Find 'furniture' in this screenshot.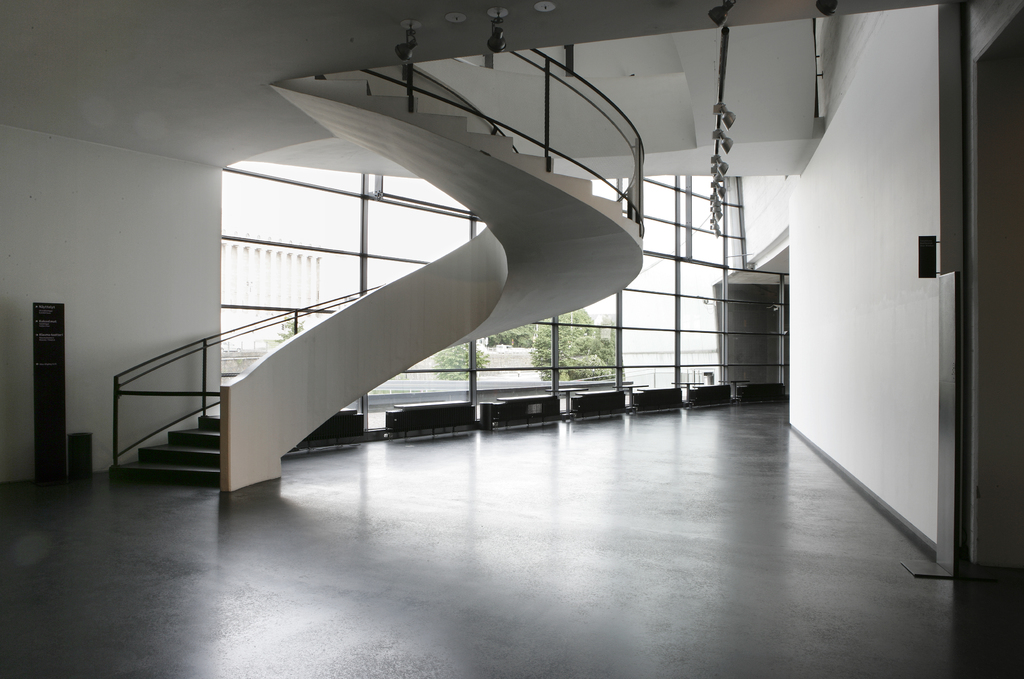
The bounding box for 'furniture' is region(611, 383, 648, 416).
